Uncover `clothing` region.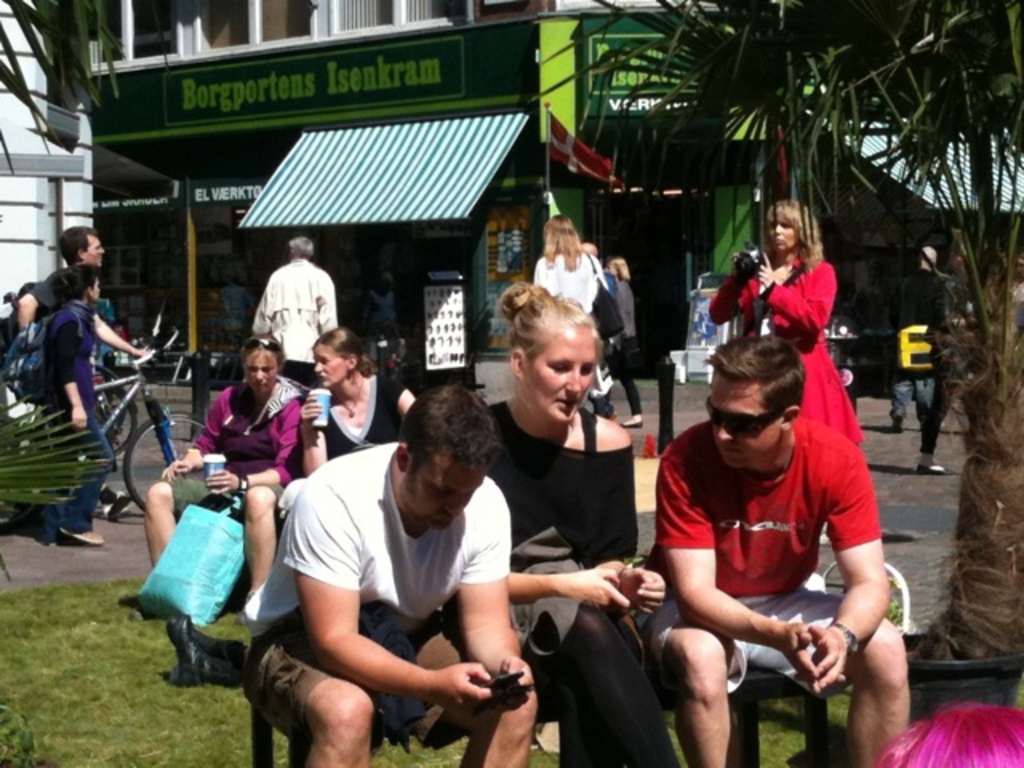
Uncovered: <box>35,299,112,538</box>.
